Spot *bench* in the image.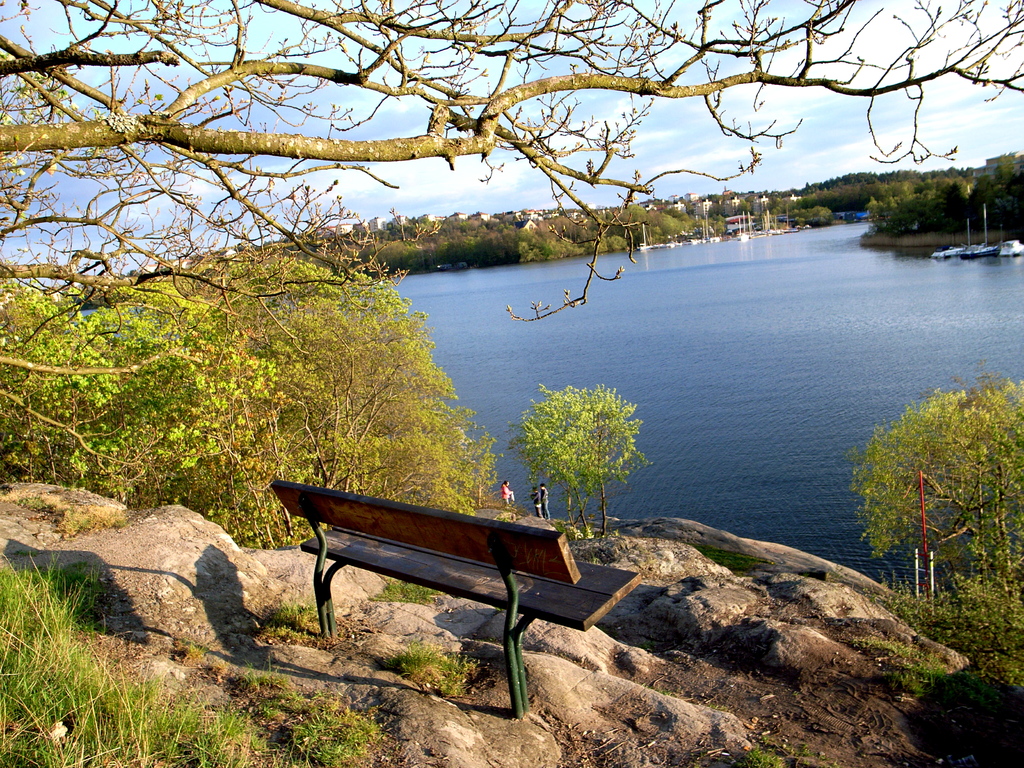
*bench* found at pyautogui.locateOnScreen(259, 472, 644, 726).
